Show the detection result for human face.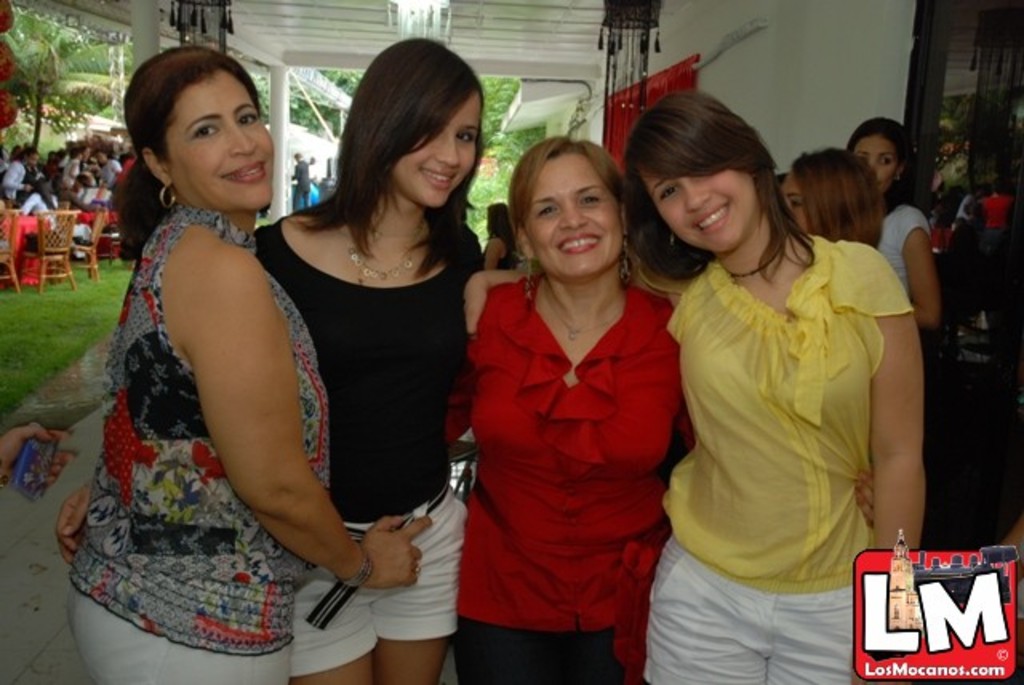
detection(395, 93, 478, 210).
